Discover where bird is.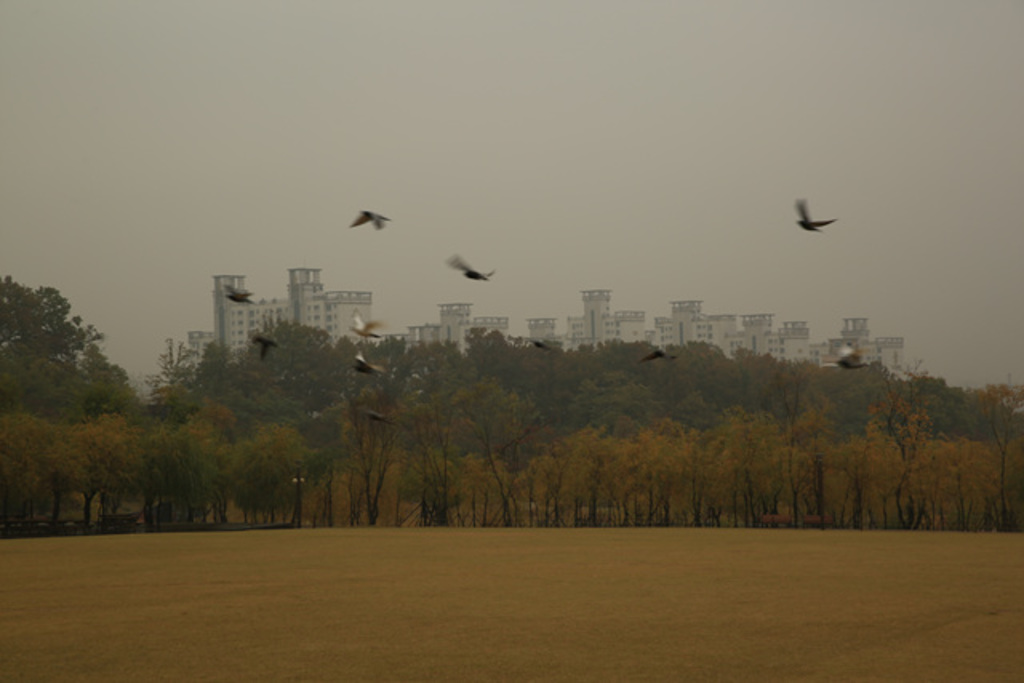
Discovered at Rect(339, 203, 390, 232).
